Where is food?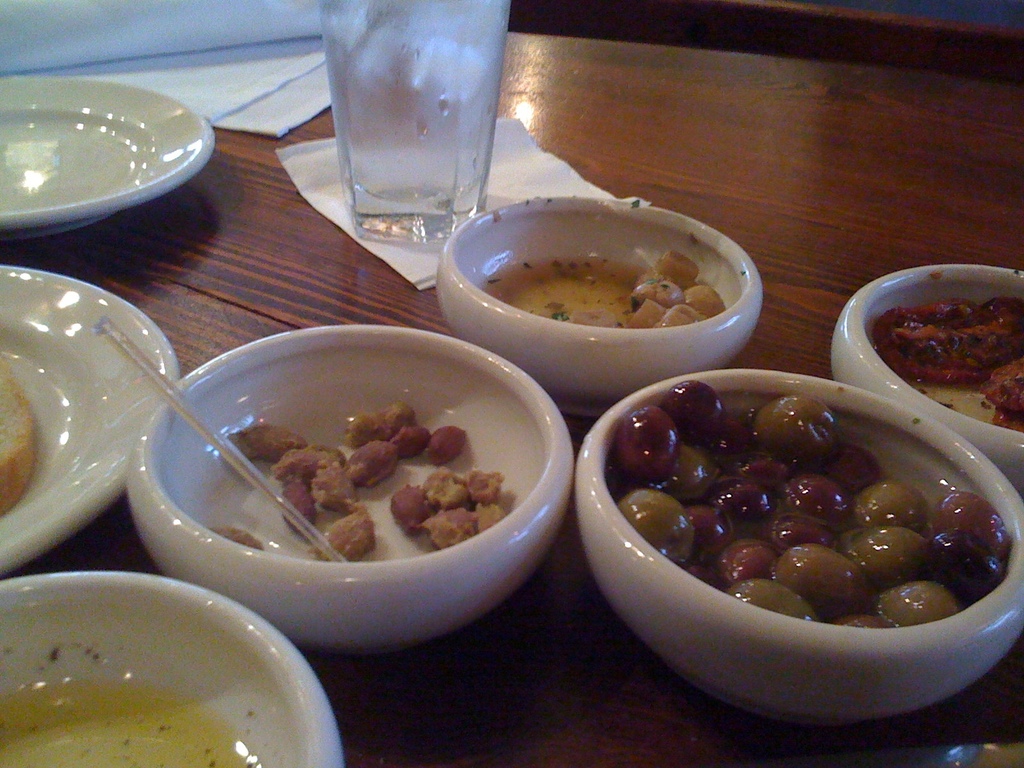
Rect(208, 527, 265, 554).
